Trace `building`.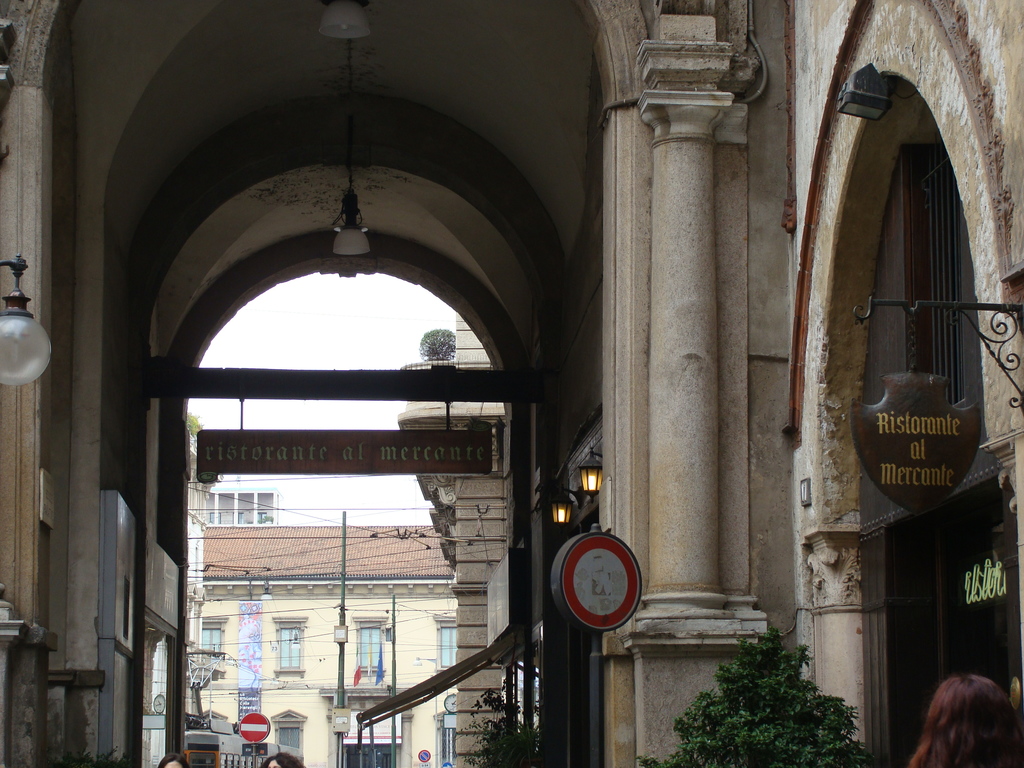
Traced to 207/527/451/766.
